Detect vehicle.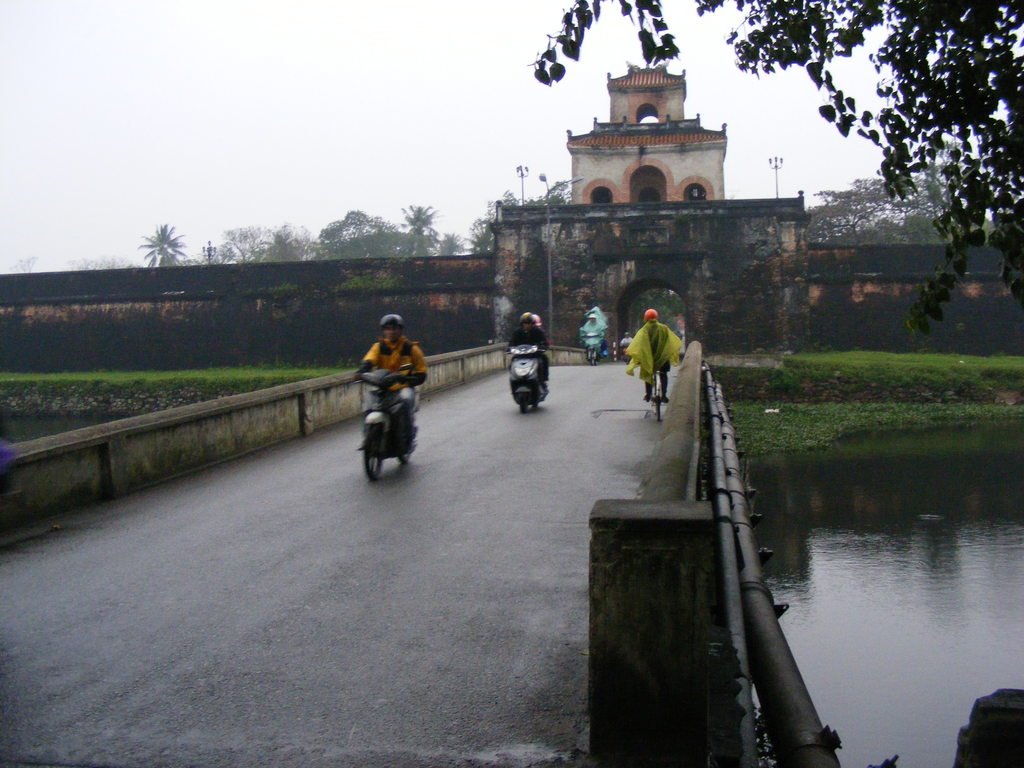
Detected at [357, 362, 419, 484].
